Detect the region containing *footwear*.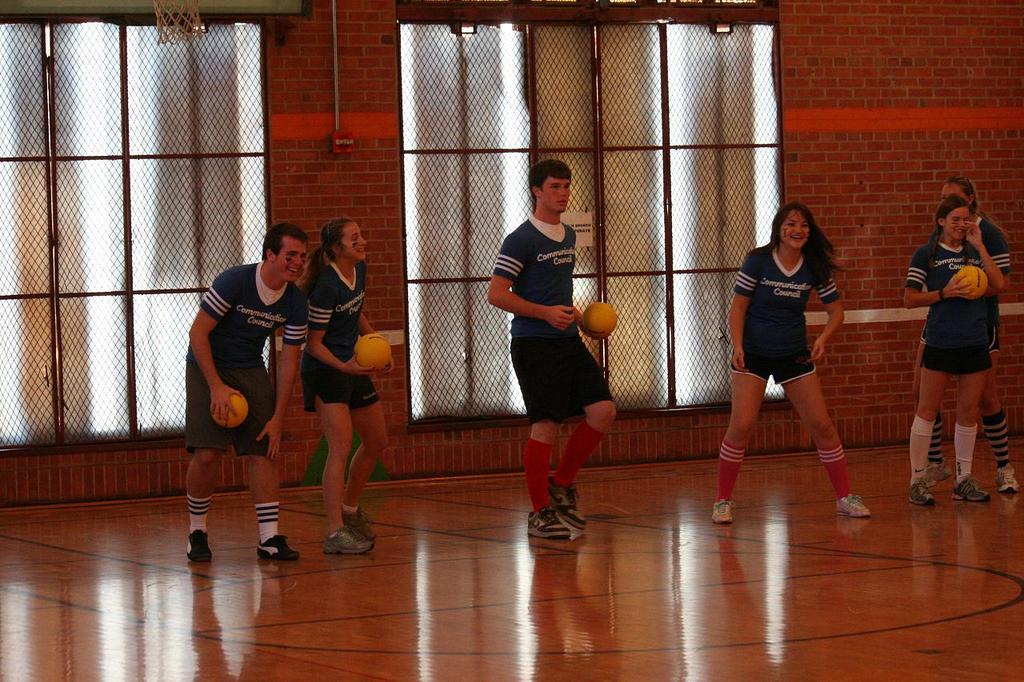
locate(523, 511, 582, 542).
